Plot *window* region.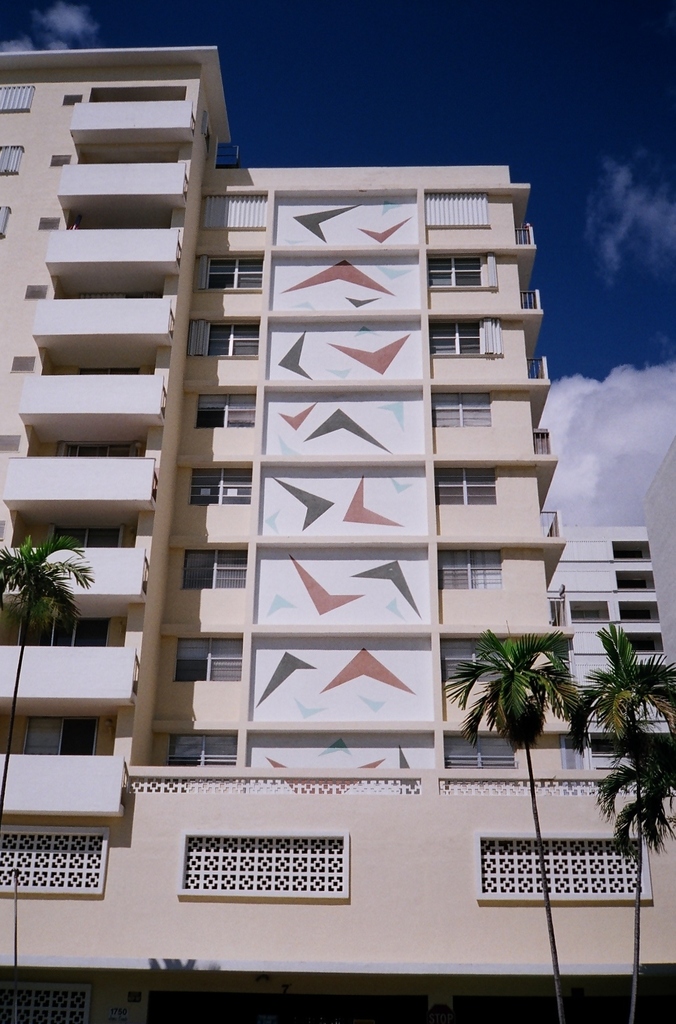
Plotted at x1=0 y1=141 x2=20 y2=184.
